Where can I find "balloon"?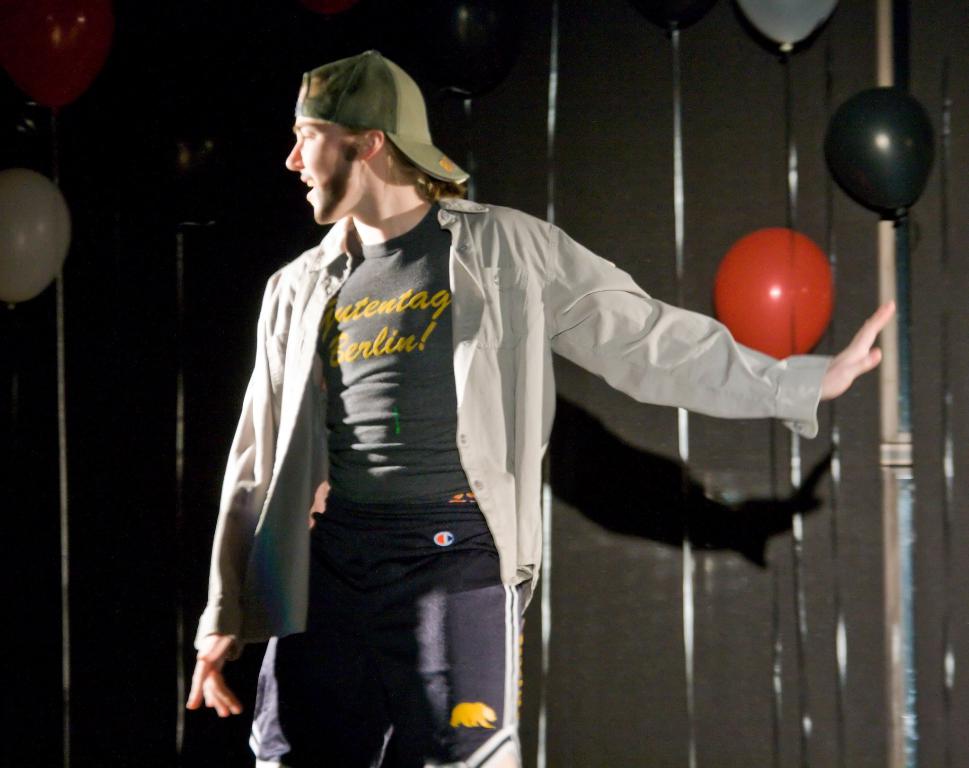
You can find it at [x1=735, y1=0, x2=835, y2=51].
